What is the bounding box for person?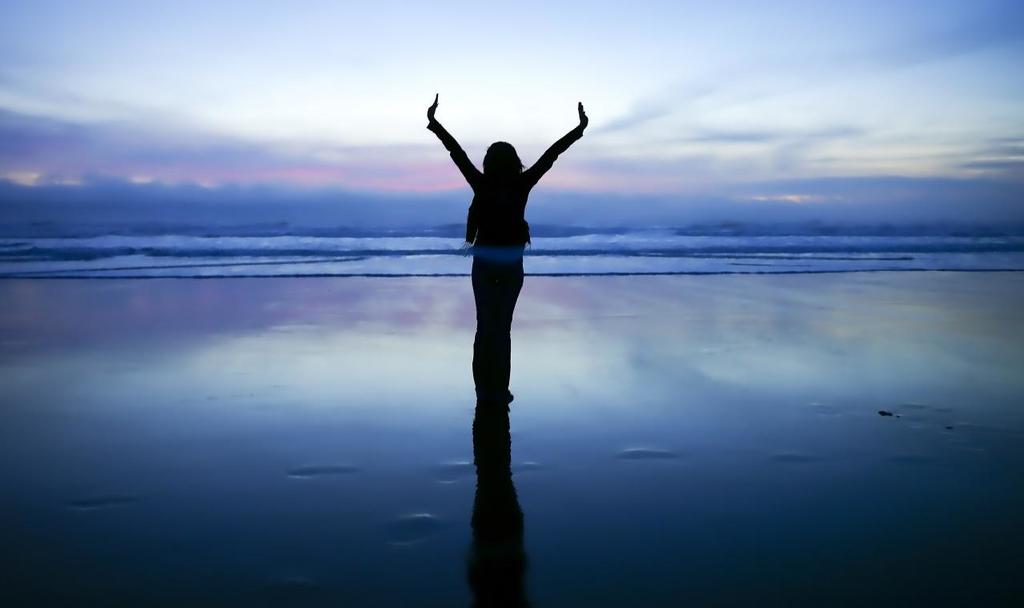
box=[433, 91, 589, 408].
